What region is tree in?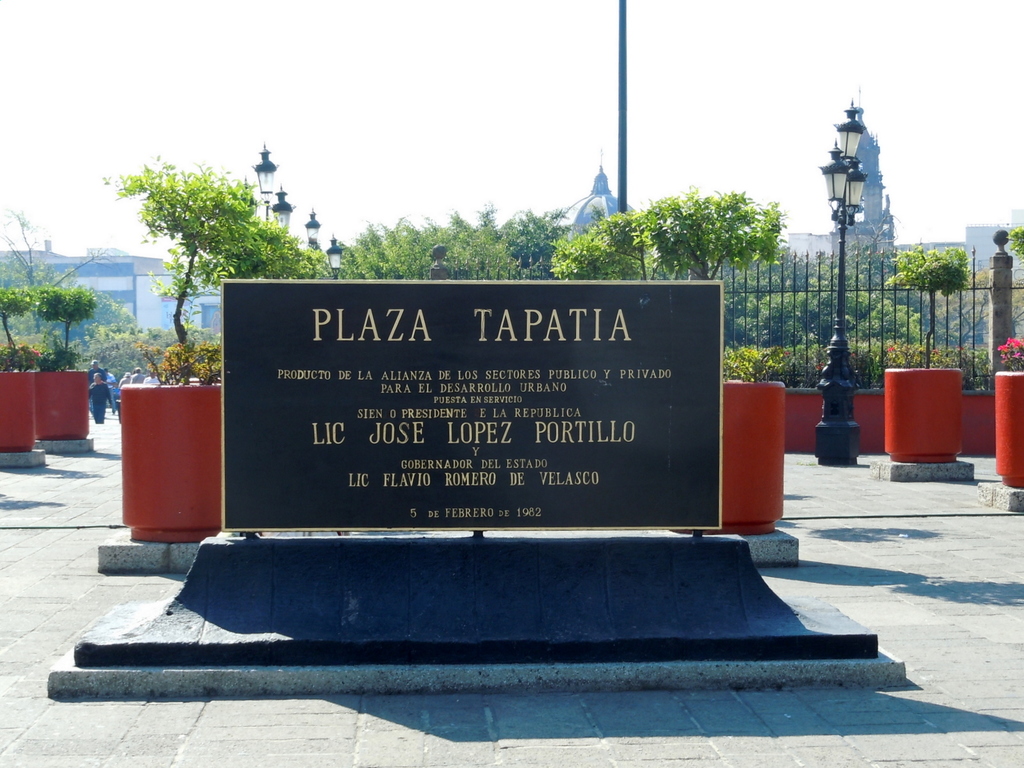
l=0, t=200, r=111, b=333.
